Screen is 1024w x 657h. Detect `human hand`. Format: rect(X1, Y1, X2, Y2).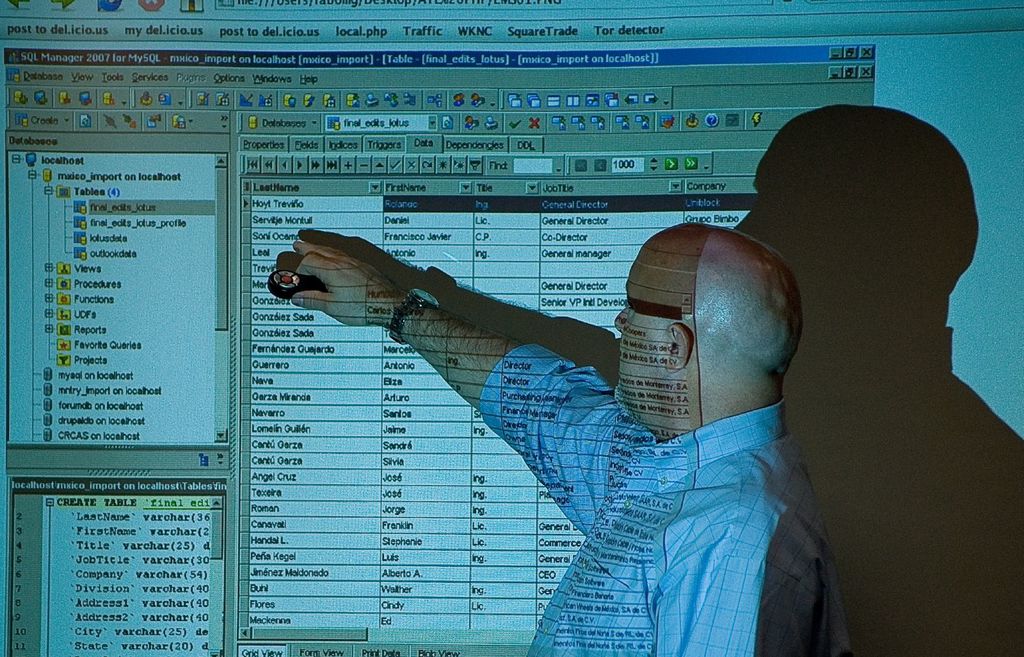
rect(283, 239, 395, 329).
